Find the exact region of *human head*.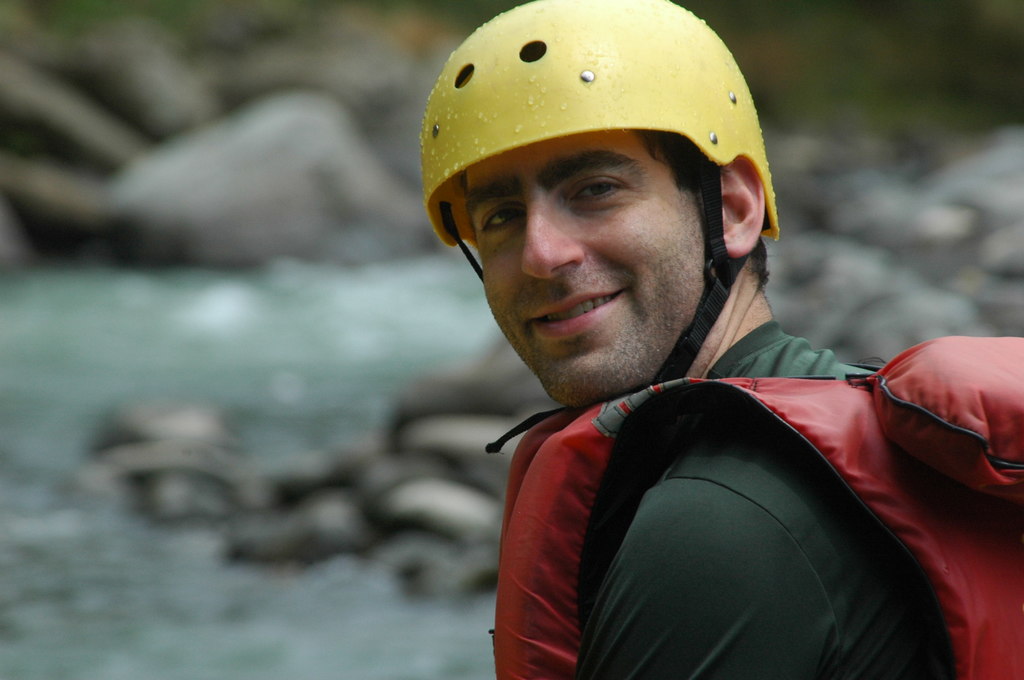
Exact region: Rect(456, 26, 778, 399).
